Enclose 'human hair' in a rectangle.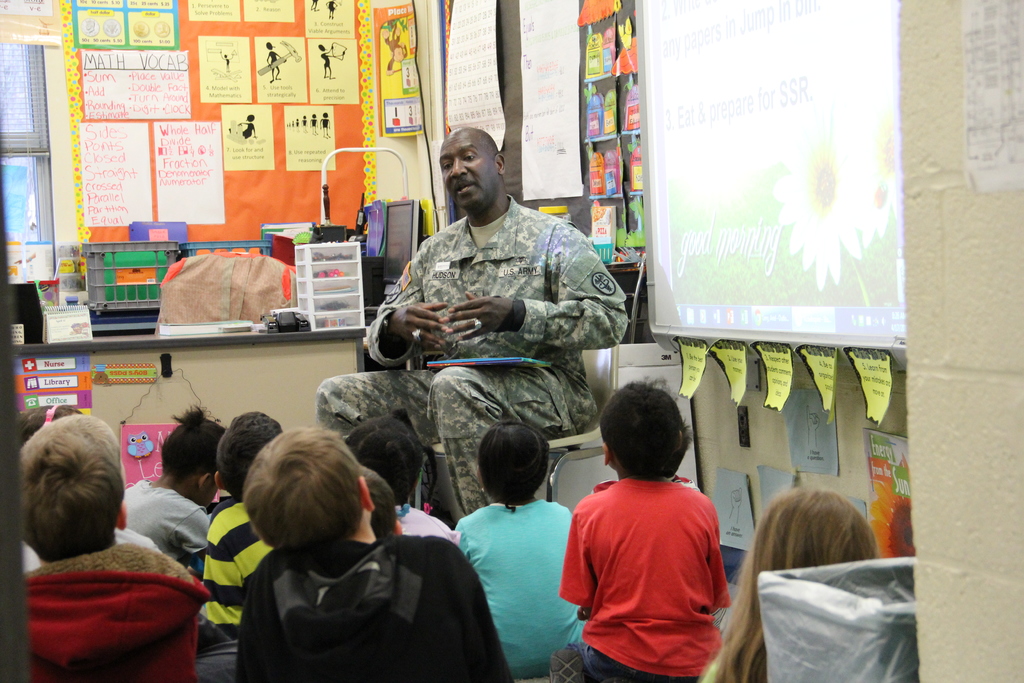
Rect(15, 400, 77, 451).
